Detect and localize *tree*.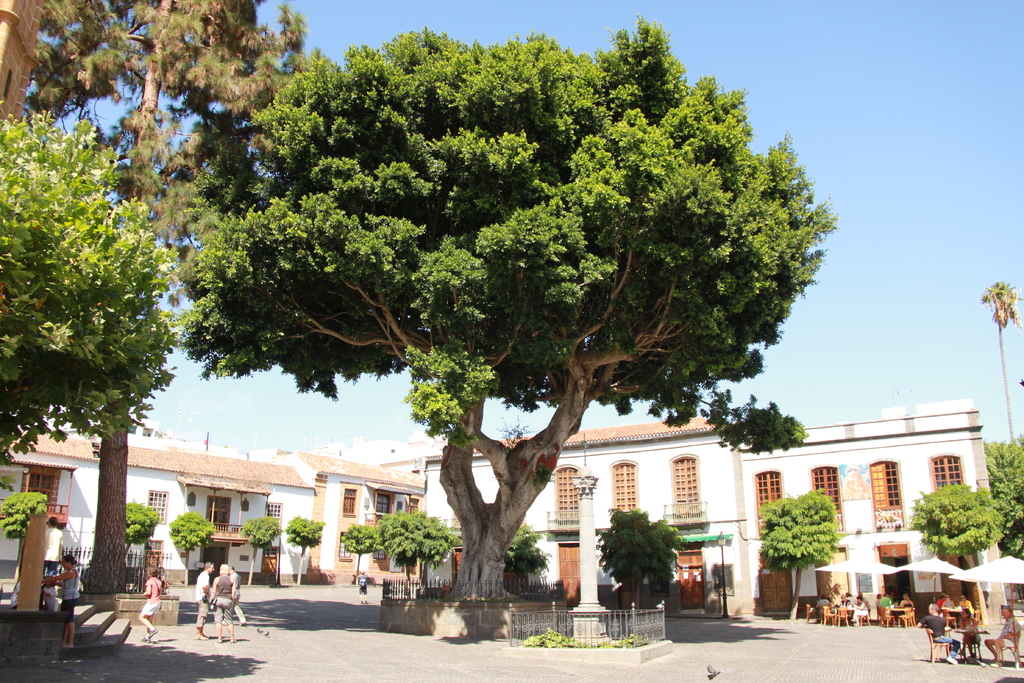
Localized at bbox=(167, 514, 218, 587).
